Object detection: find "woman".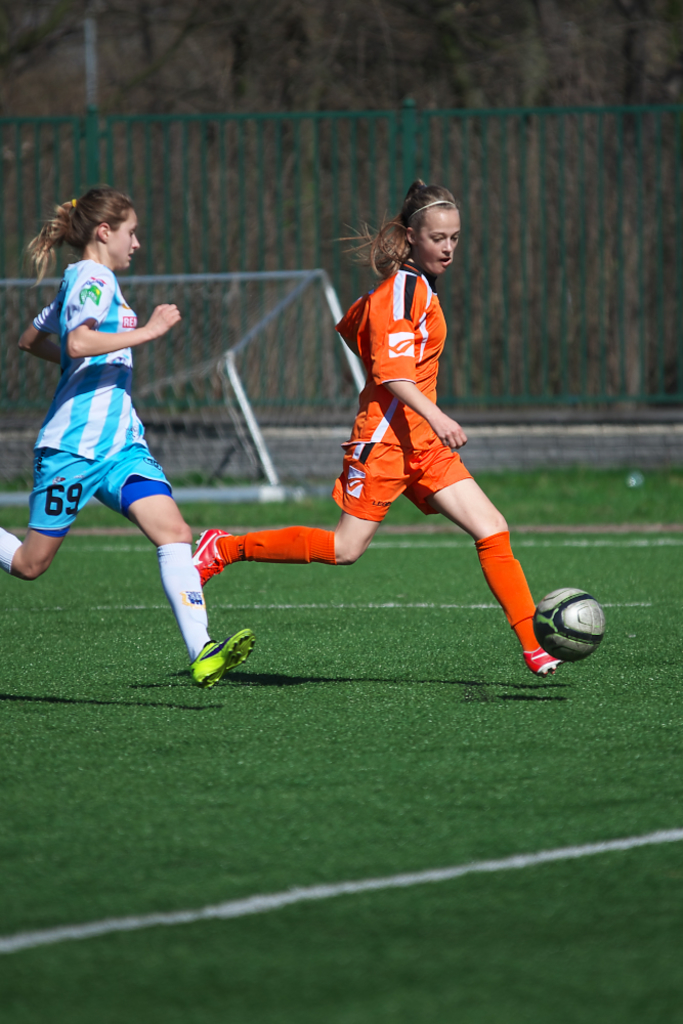
BBox(0, 191, 259, 682).
